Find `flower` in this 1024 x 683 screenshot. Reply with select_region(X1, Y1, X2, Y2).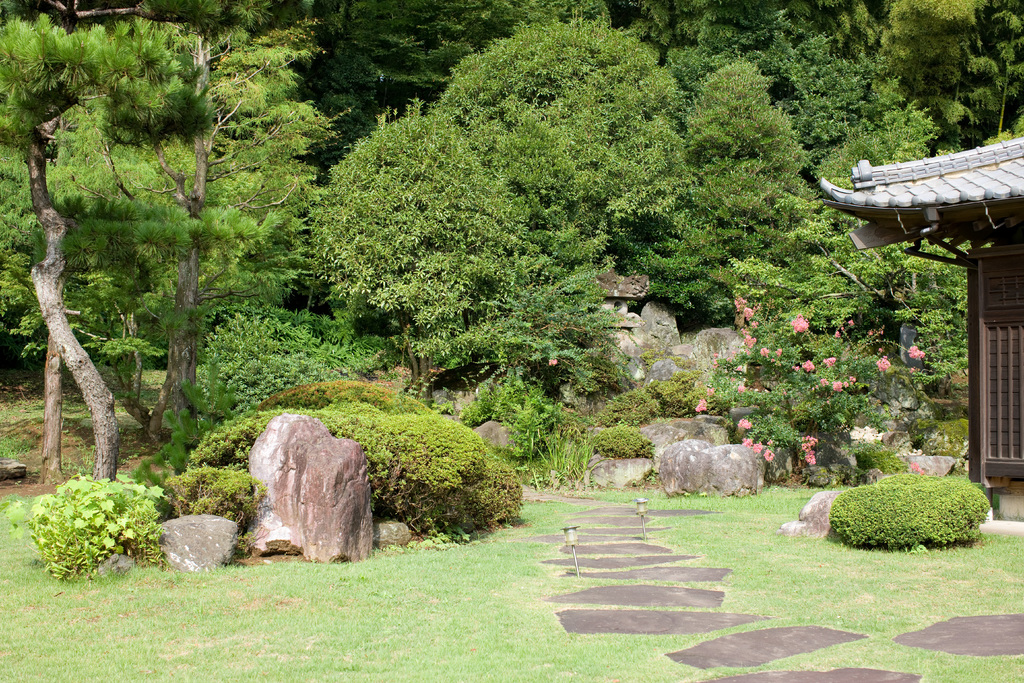
select_region(867, 331, 872, 335).
